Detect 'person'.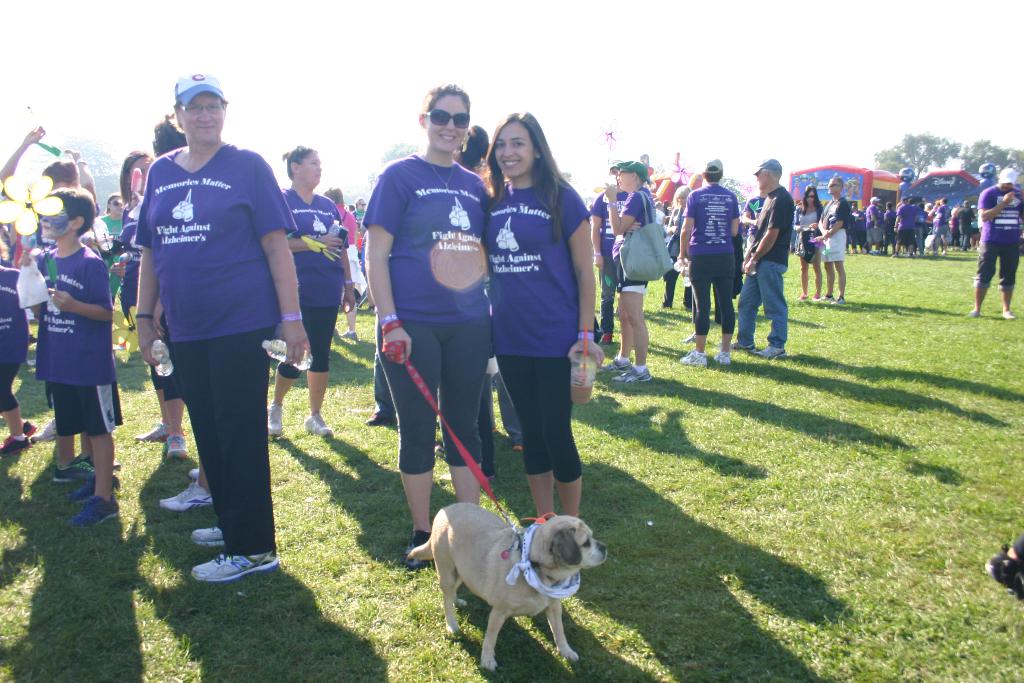
Detected at (133,73,311,580).
